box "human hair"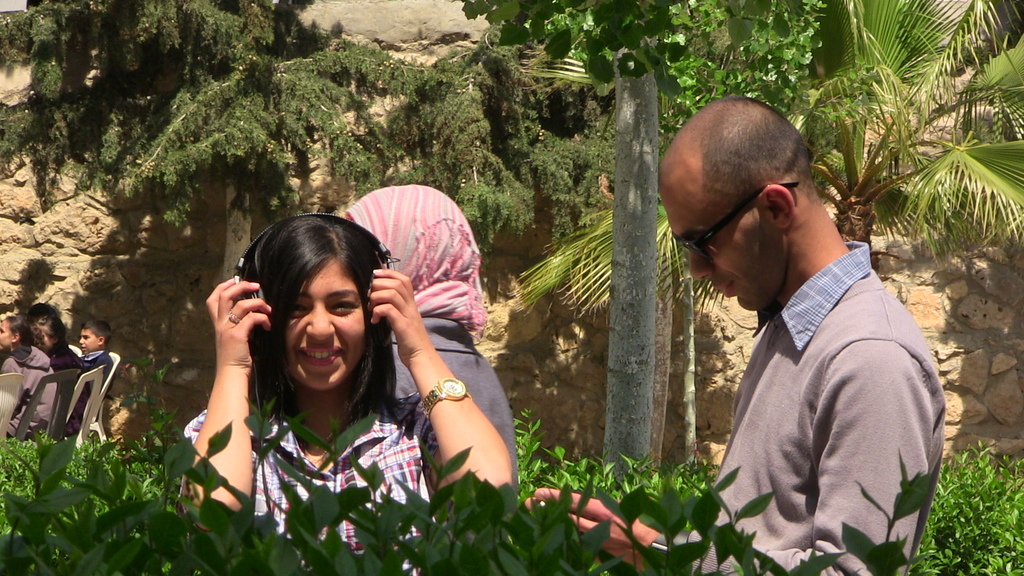
<bbox>77, 319, 111, 352</bbox>
